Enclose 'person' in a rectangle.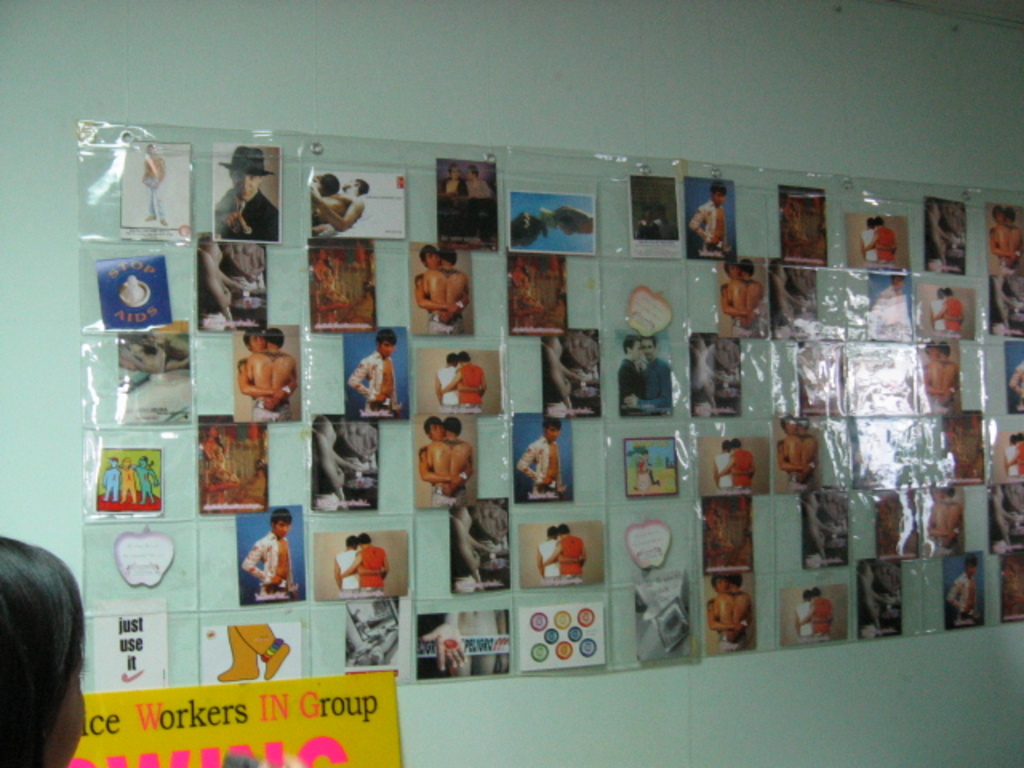
l=984, t=202, r=1022, b=274.
